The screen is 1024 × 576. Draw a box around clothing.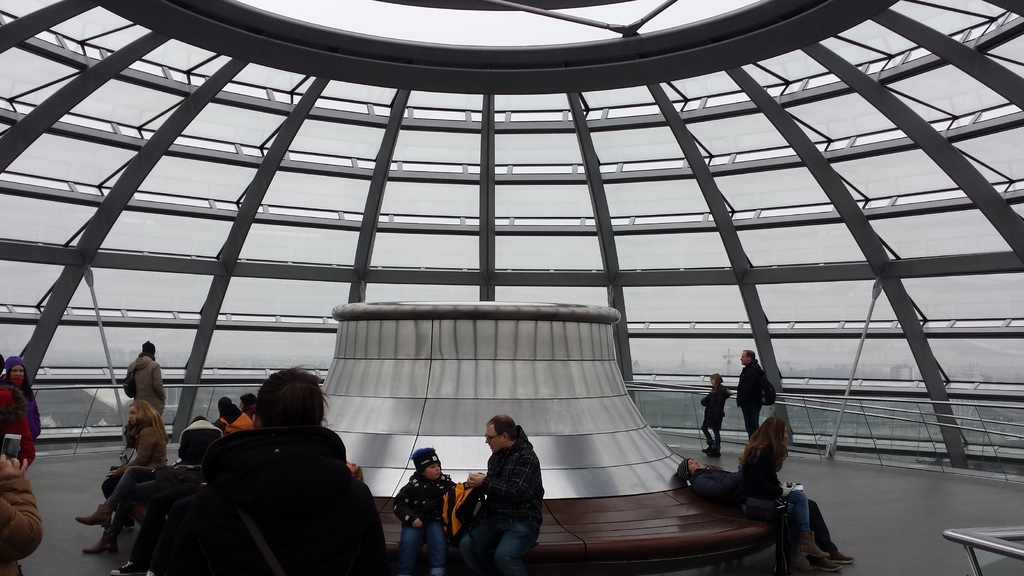
region(0, 377, 38, 464).
